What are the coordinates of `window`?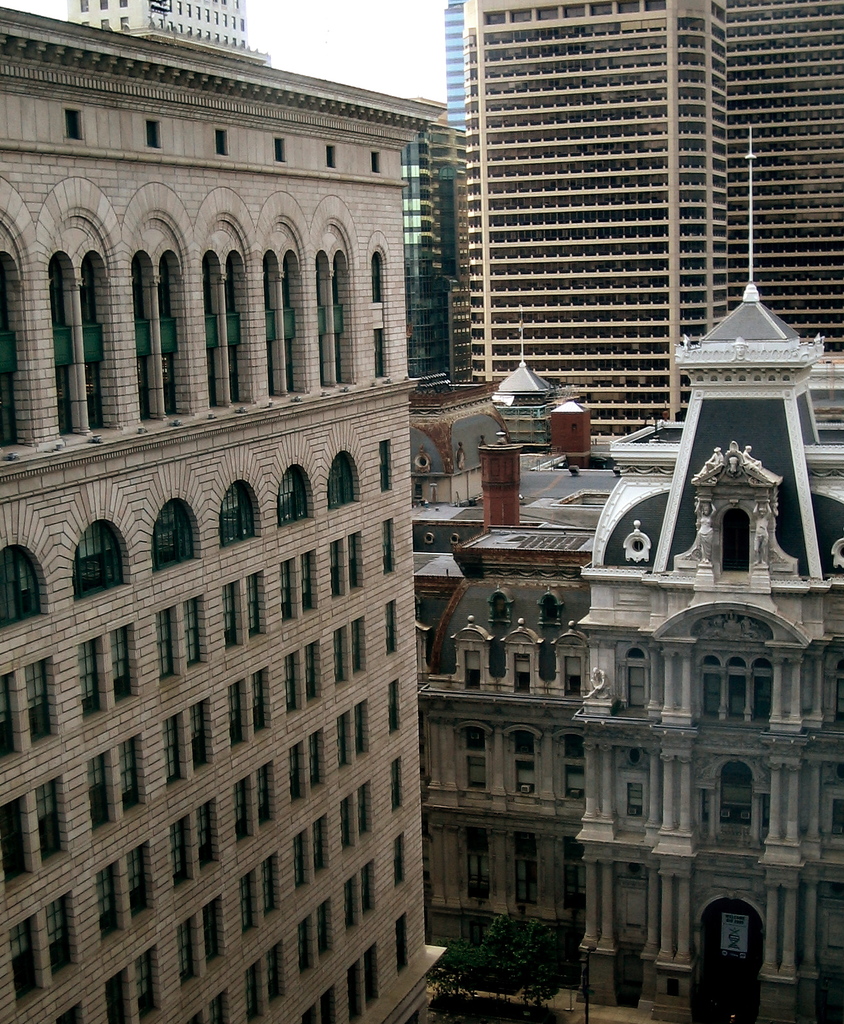
crop(157, 254, 178, 415).
